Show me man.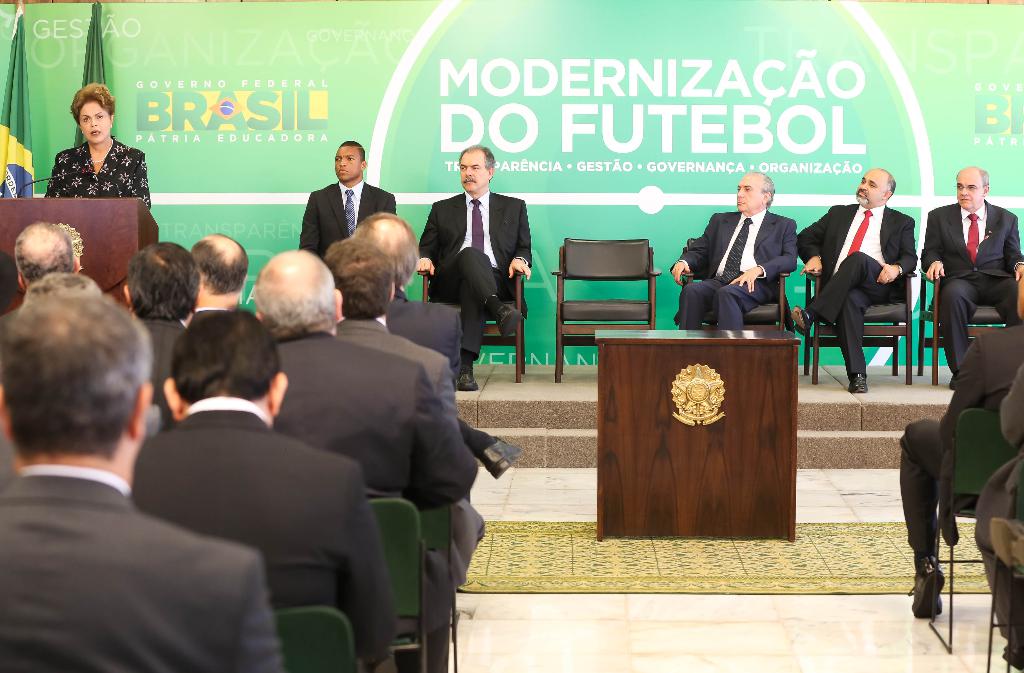
man is here: 413:147:536:391.
